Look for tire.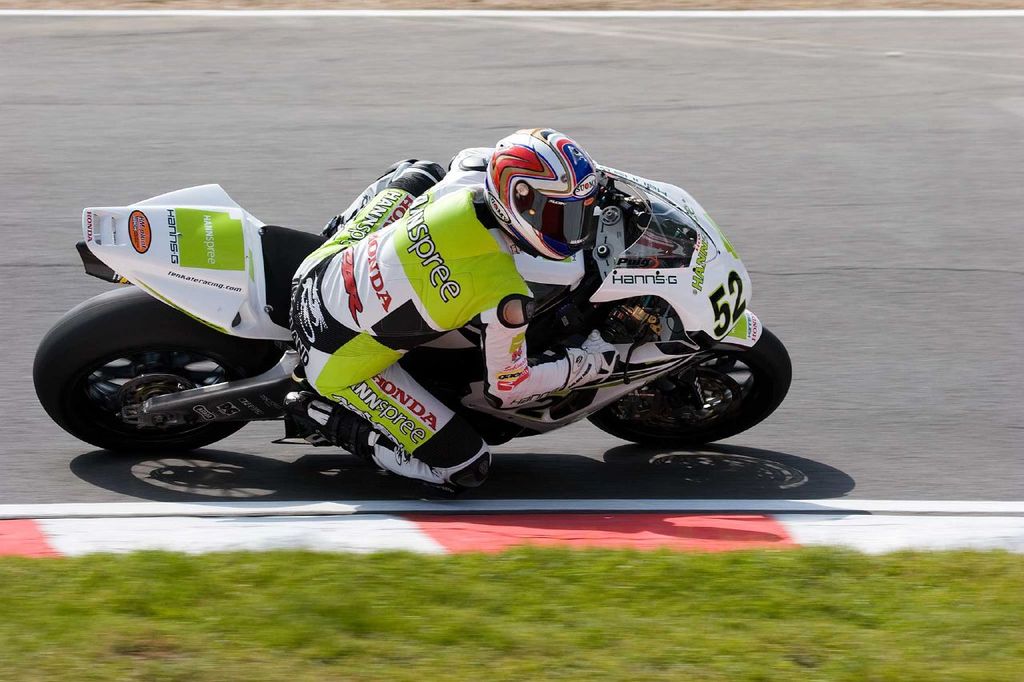
Found: {"x1": 586, "y1": 313, "x2": 791, "y2": 450}.
